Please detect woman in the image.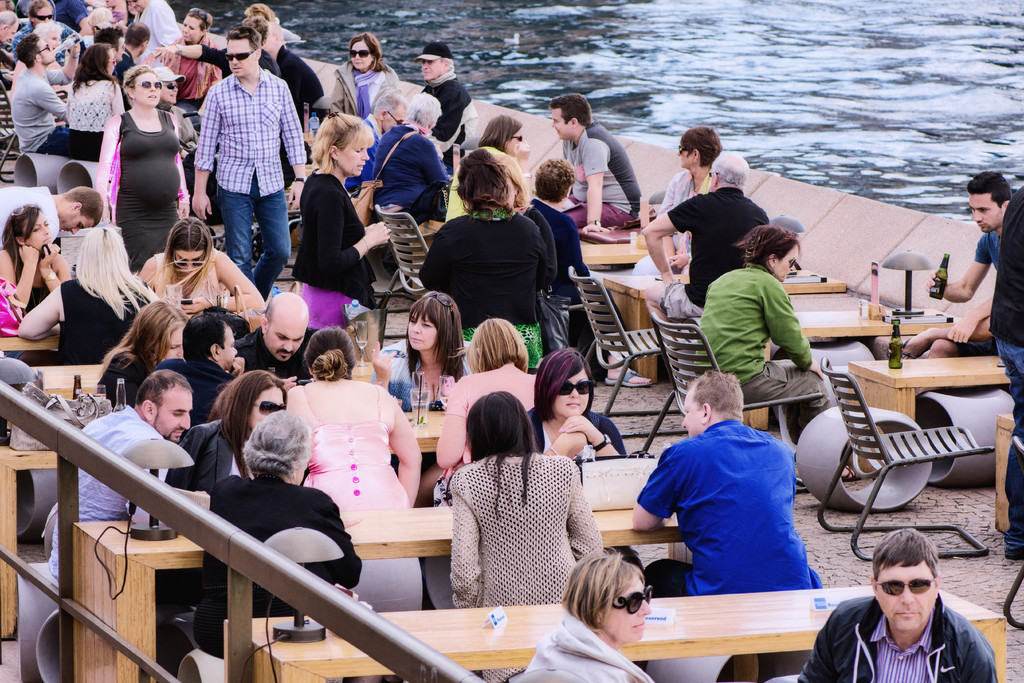
crop(448, 386, 604, 682).
